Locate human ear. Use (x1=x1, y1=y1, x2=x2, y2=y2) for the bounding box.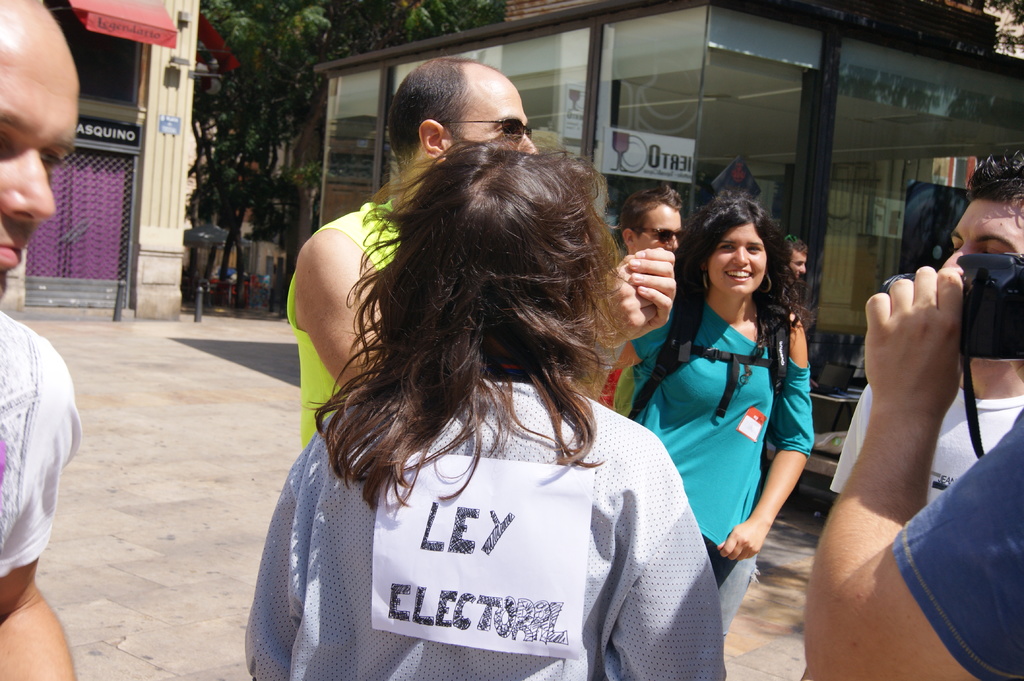
(x1=619, y1=226, x2=637, y2=251).
